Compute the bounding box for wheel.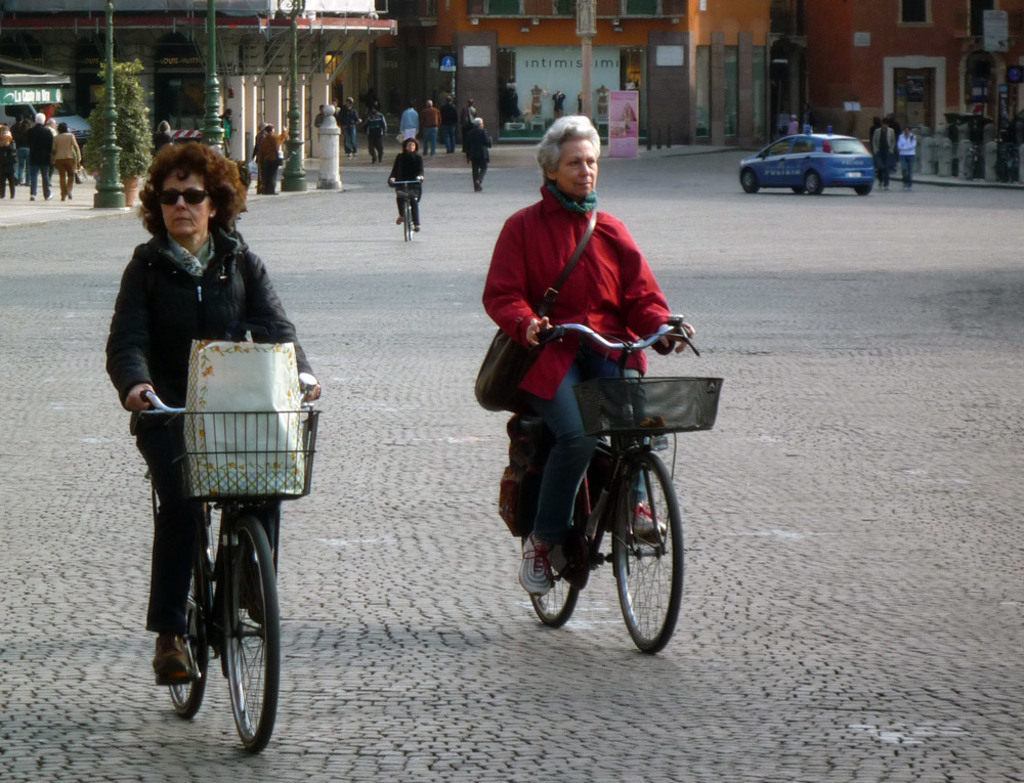
(left=792, top=187, right=804, bottom=199).
